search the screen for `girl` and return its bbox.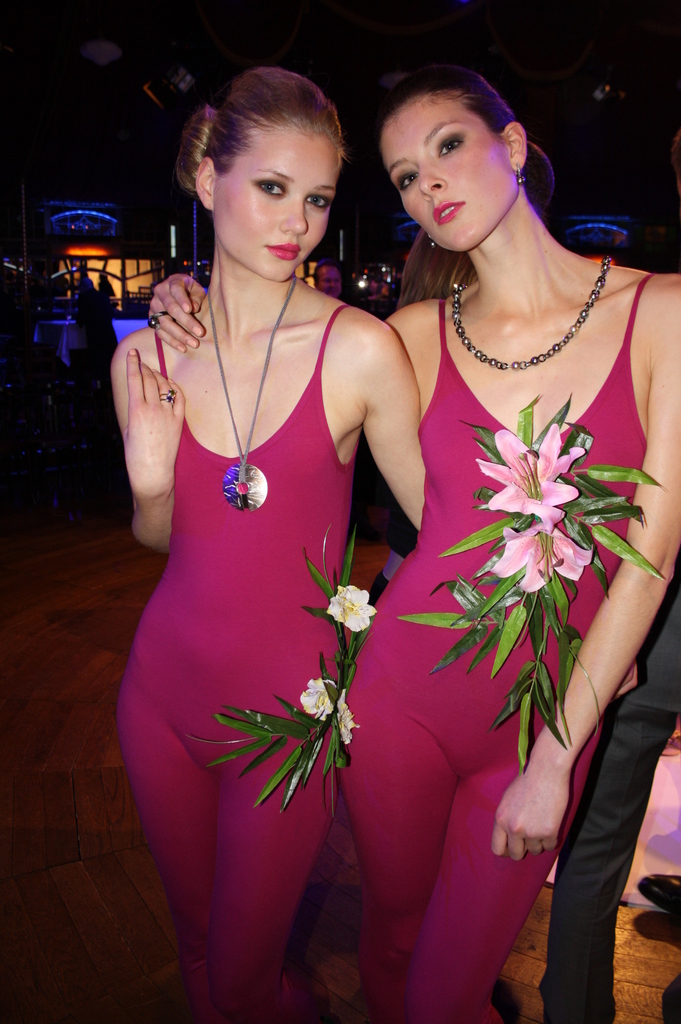
Found: (113, 63, 645, 1022).
